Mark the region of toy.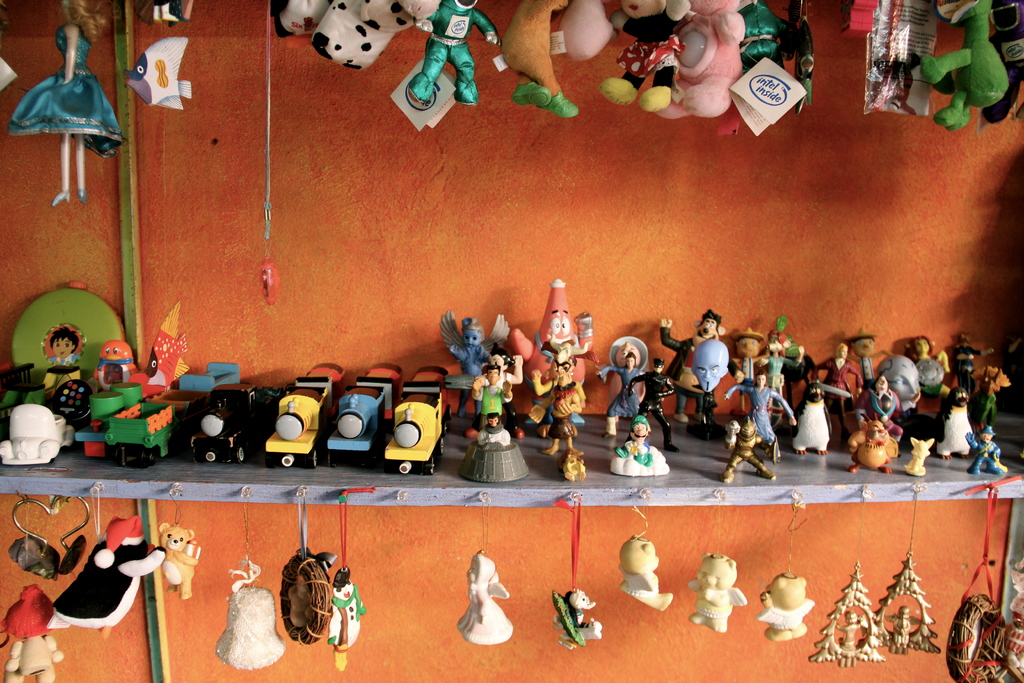
Region: (874, 349, 920, 428).
